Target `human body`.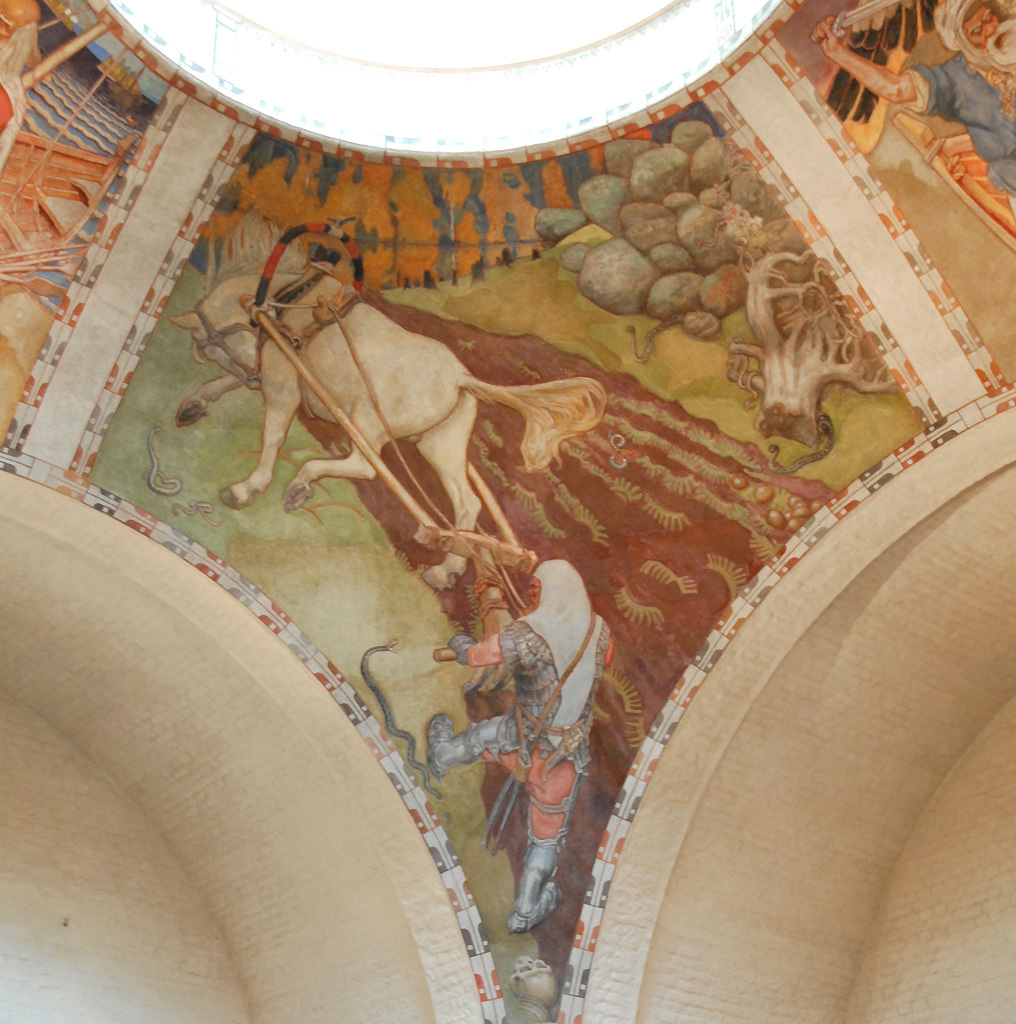
Target region: bbox=[816, 0, 1015, 212].
